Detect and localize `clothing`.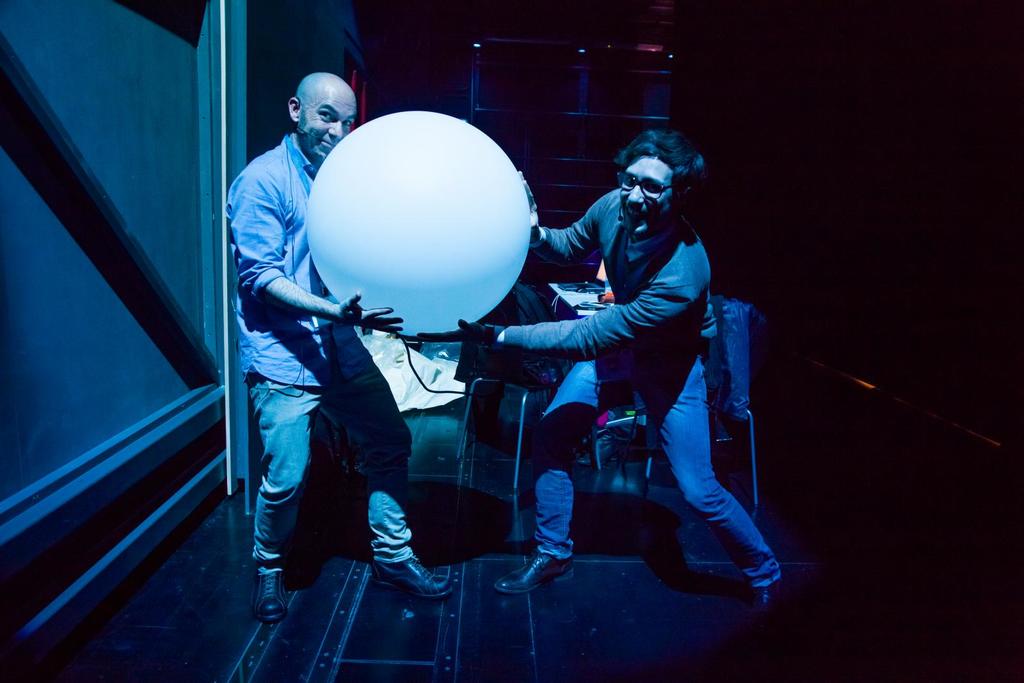
Localized at box=[529, 133, 774, 585].
